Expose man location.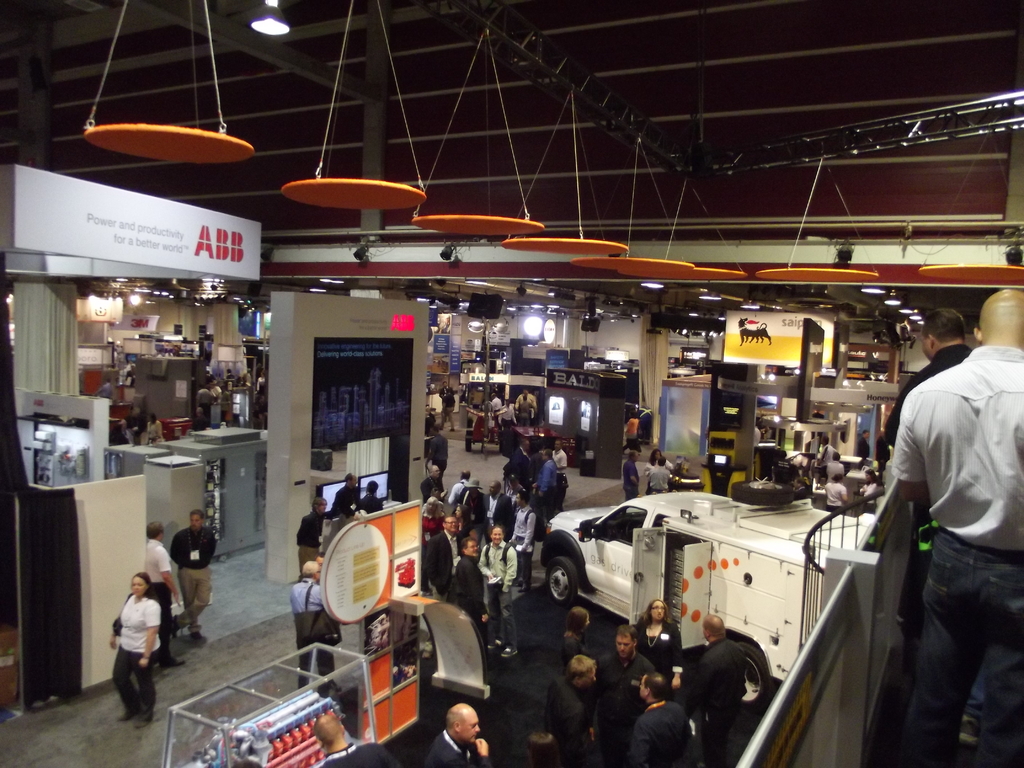
Exposed at bbox(589, 623, 650, 767).
